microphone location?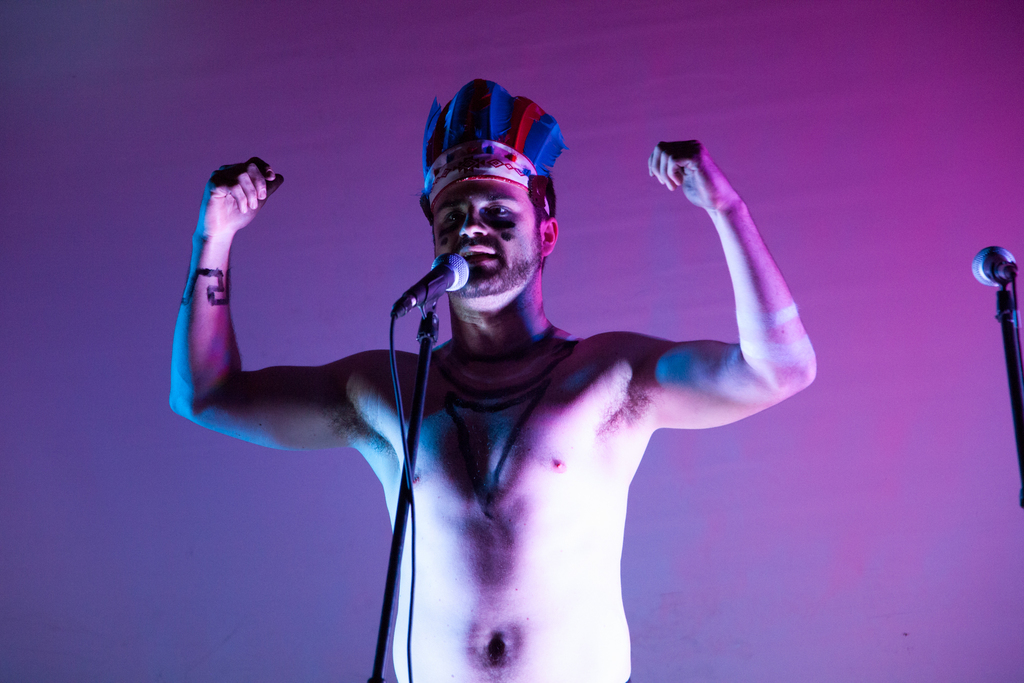
BBox(394, 254, 472, 322)
